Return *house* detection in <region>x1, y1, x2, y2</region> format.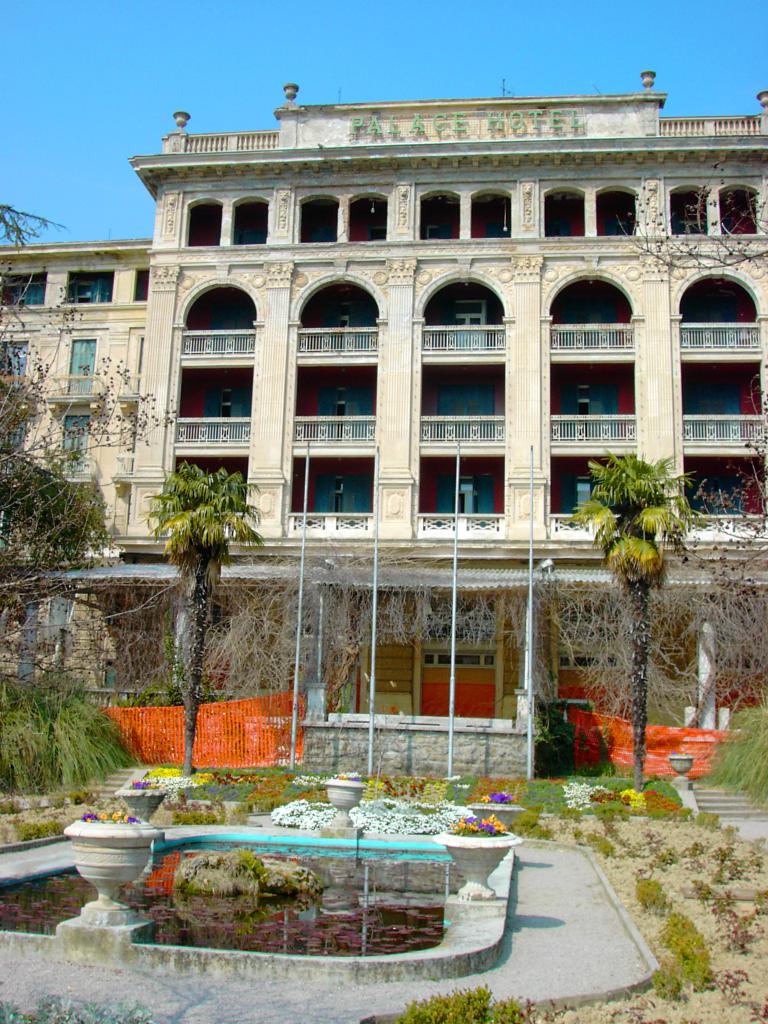
<region>114, 116, 388, 758</region>.
